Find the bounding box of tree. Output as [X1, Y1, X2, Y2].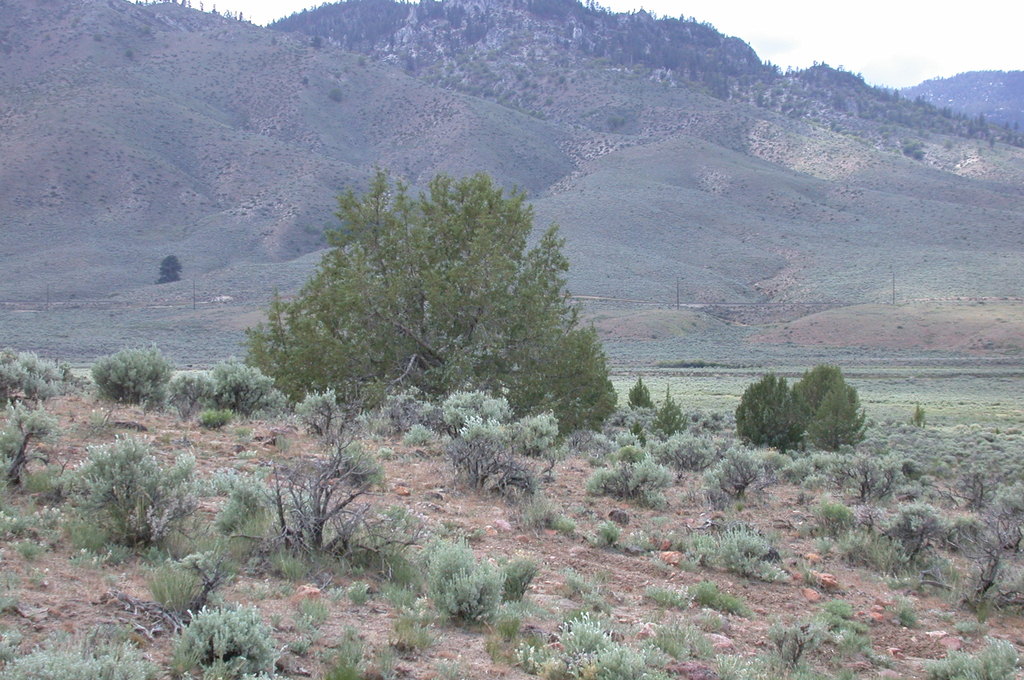
[804, 375, 870, 452].
